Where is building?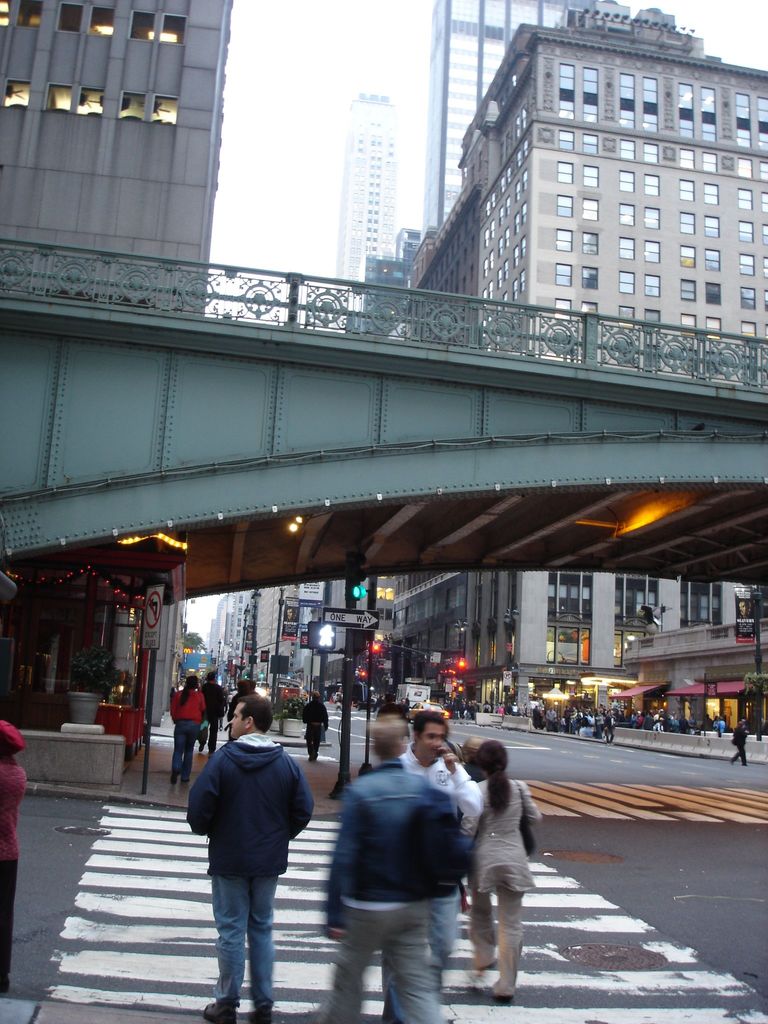
<region>426, 0, 585, 238</region>.
